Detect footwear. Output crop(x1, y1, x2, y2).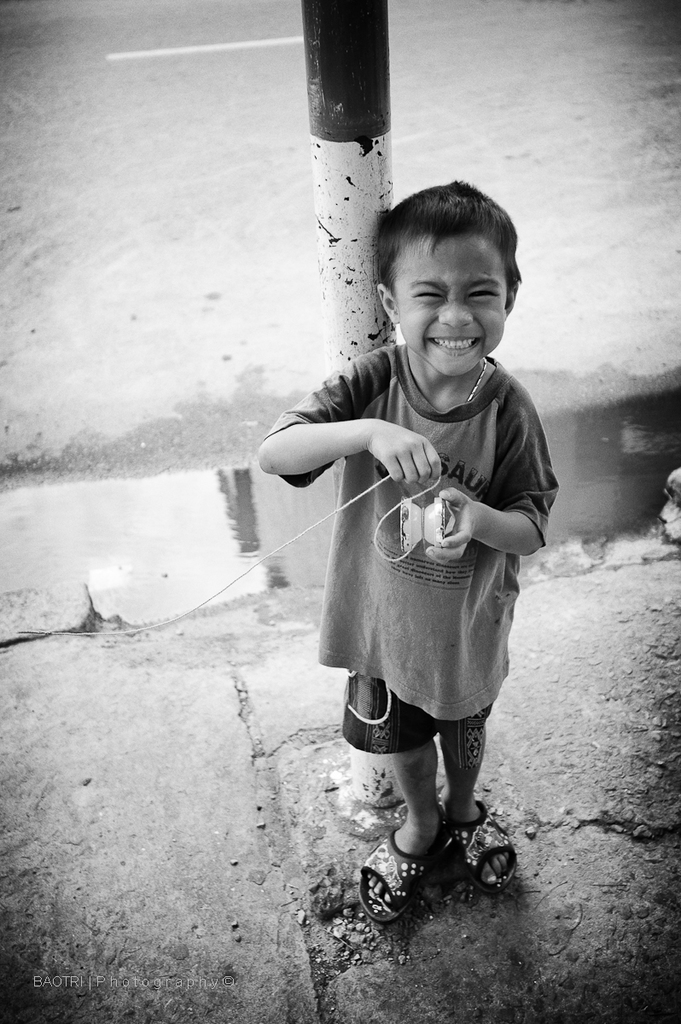
crop(444, 798, 521, 904).
